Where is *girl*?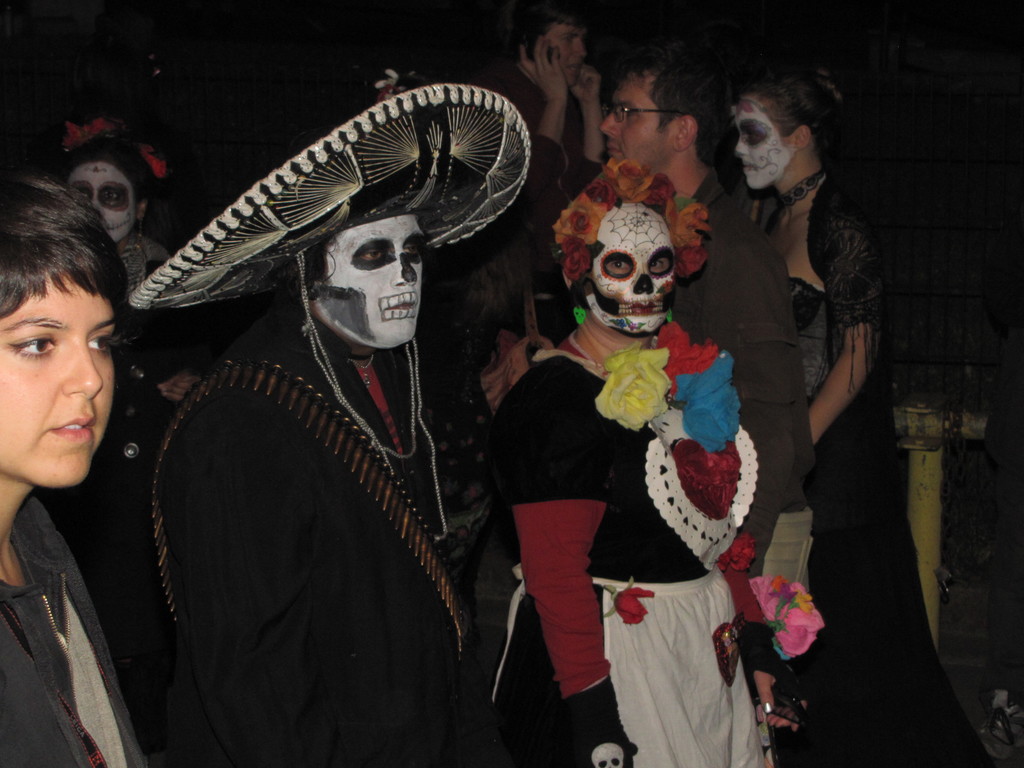
[52,111,158,292].
